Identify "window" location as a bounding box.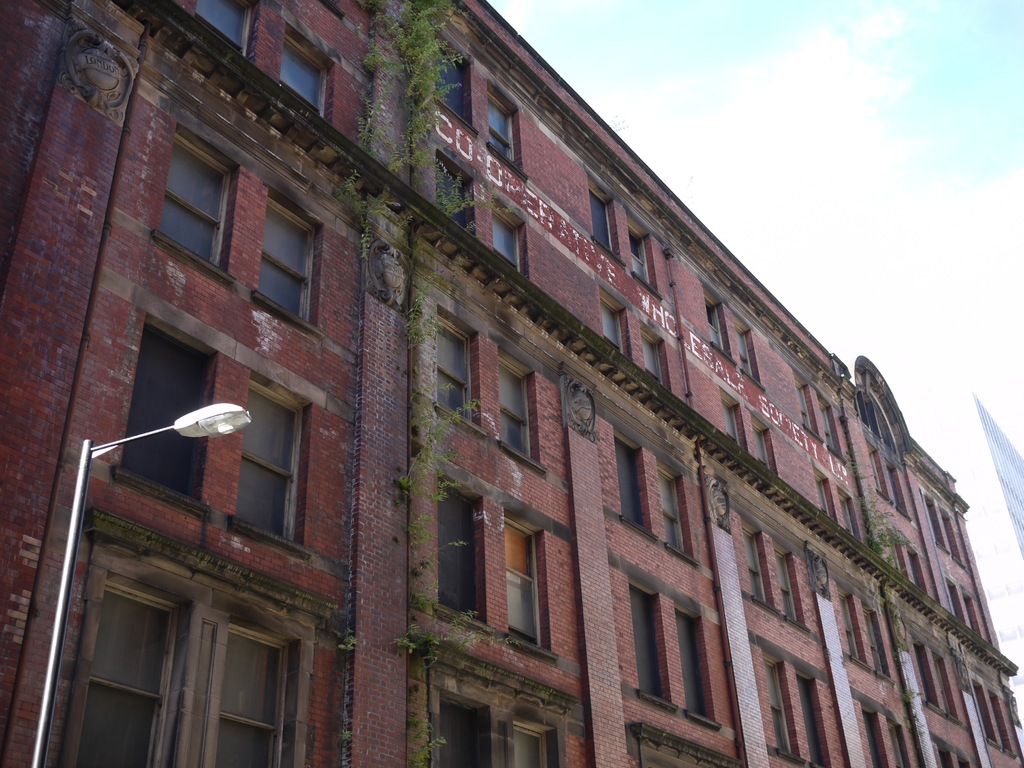
<region>838, 584, 903, 685</region>.
